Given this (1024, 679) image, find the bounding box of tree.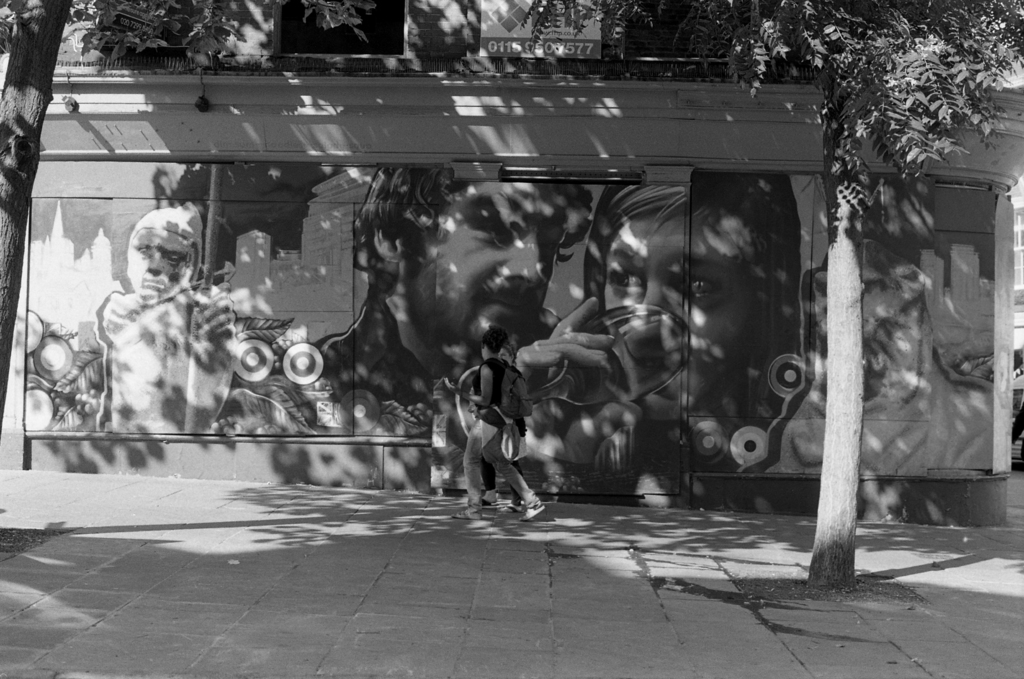
<box>0,0,391,438</box>.
